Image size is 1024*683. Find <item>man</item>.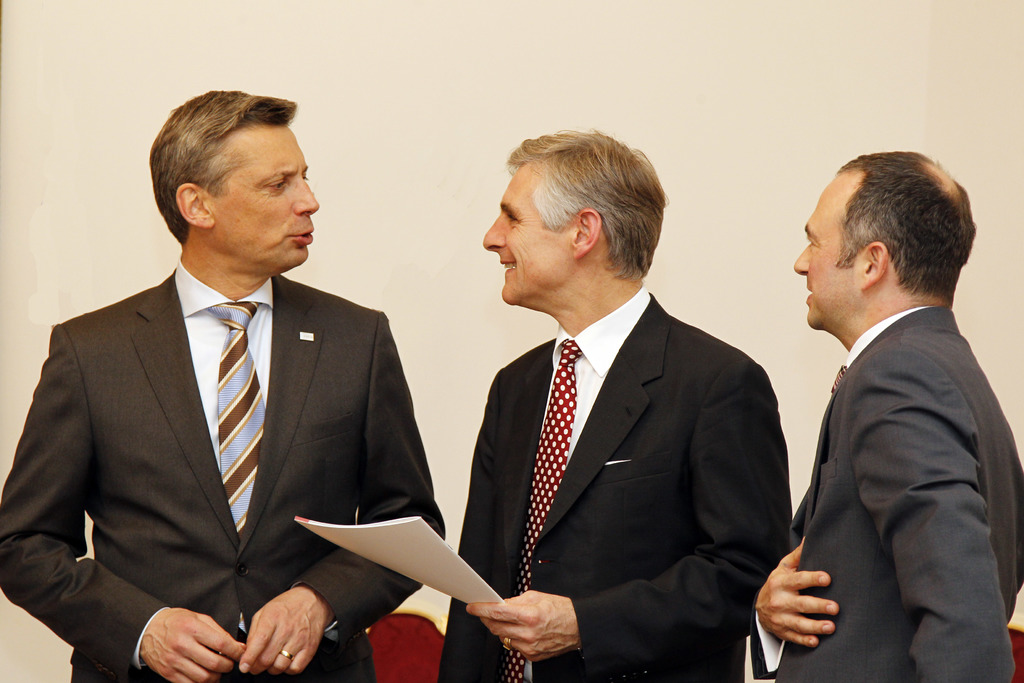
[left=742, top=131, right=1017, bottom=682].
